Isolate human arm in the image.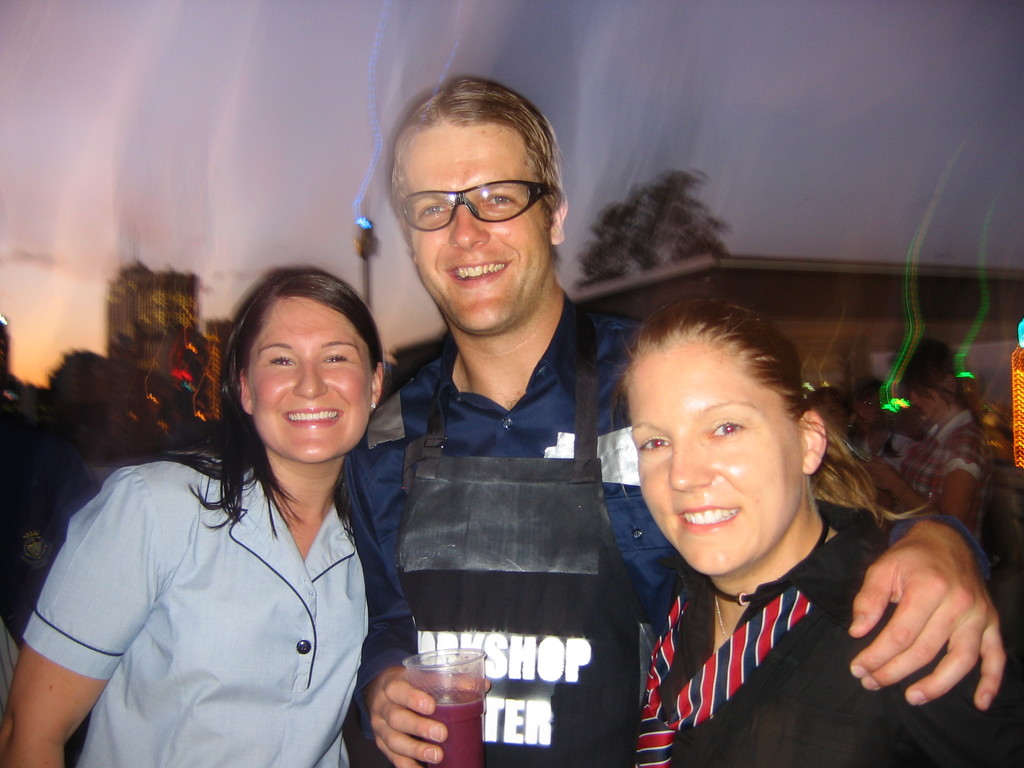
Isolated region: [349,455,500,767].
